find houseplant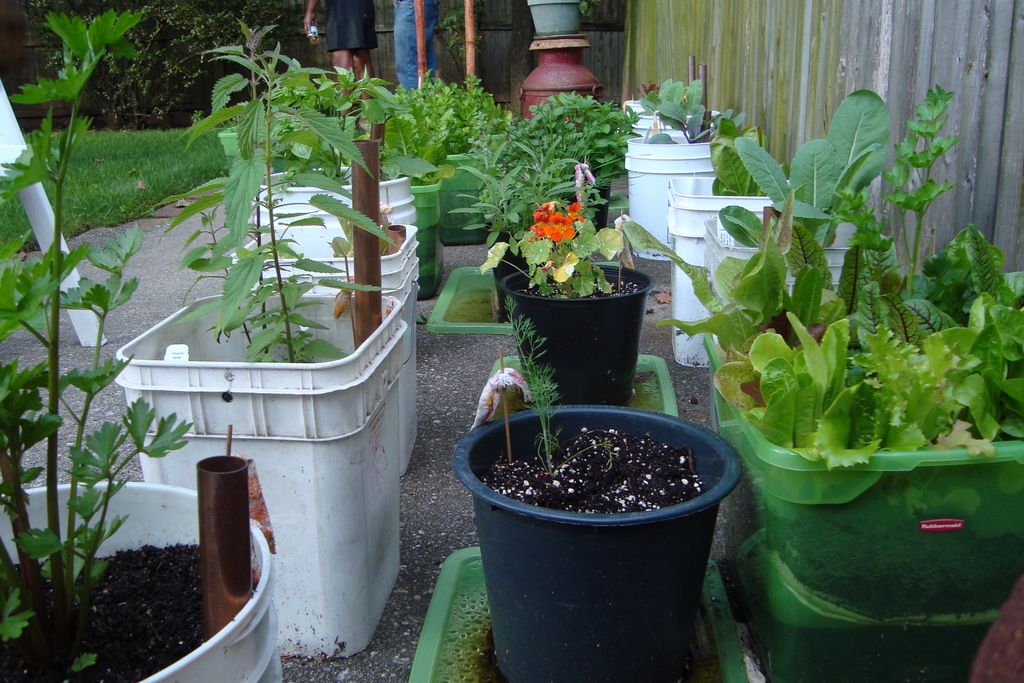
(left=479, top=192, right=650, bottom=400)
